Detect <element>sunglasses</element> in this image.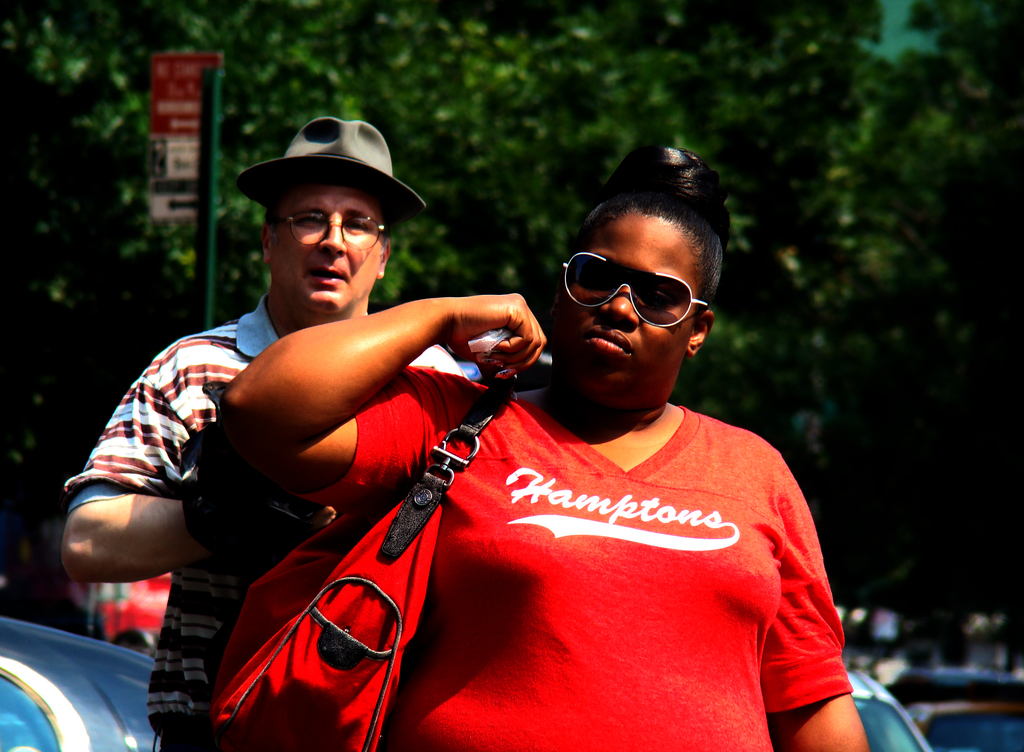
Detection: bbox=(560, 248, 712, 326).
